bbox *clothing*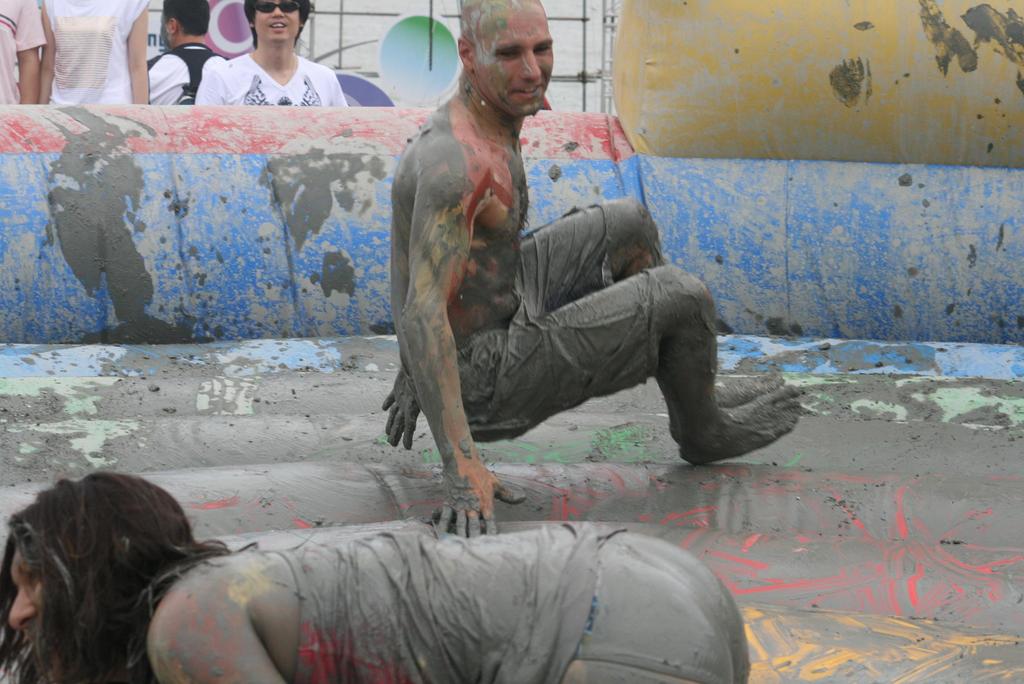
45, 0, 150, 103
